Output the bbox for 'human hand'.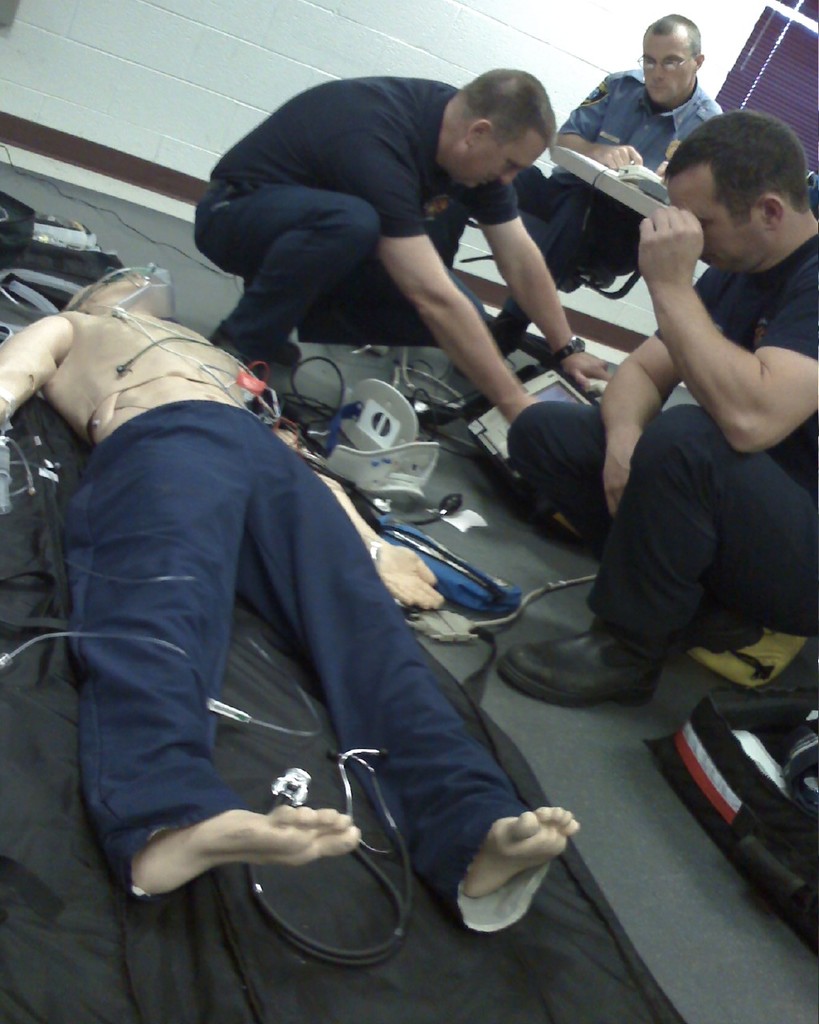
{"x1": 556, "y1": 348, "x2": 615, "y2": 399}.
